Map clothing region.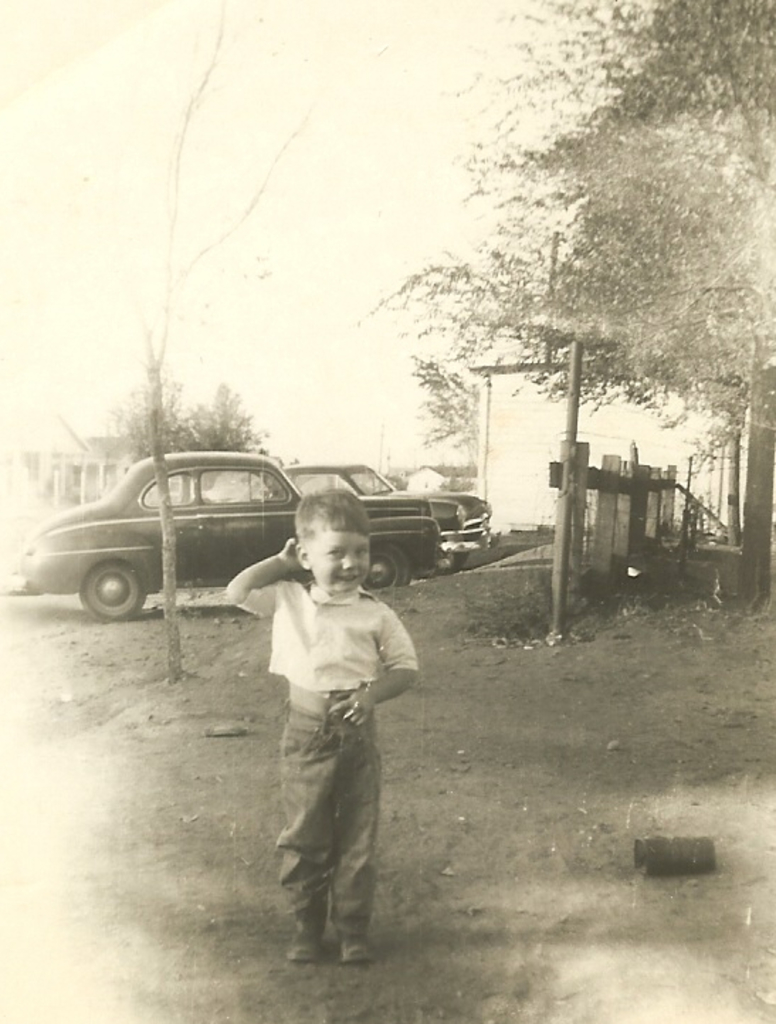
Mapped to bbox(216, 583, 470, 987).
